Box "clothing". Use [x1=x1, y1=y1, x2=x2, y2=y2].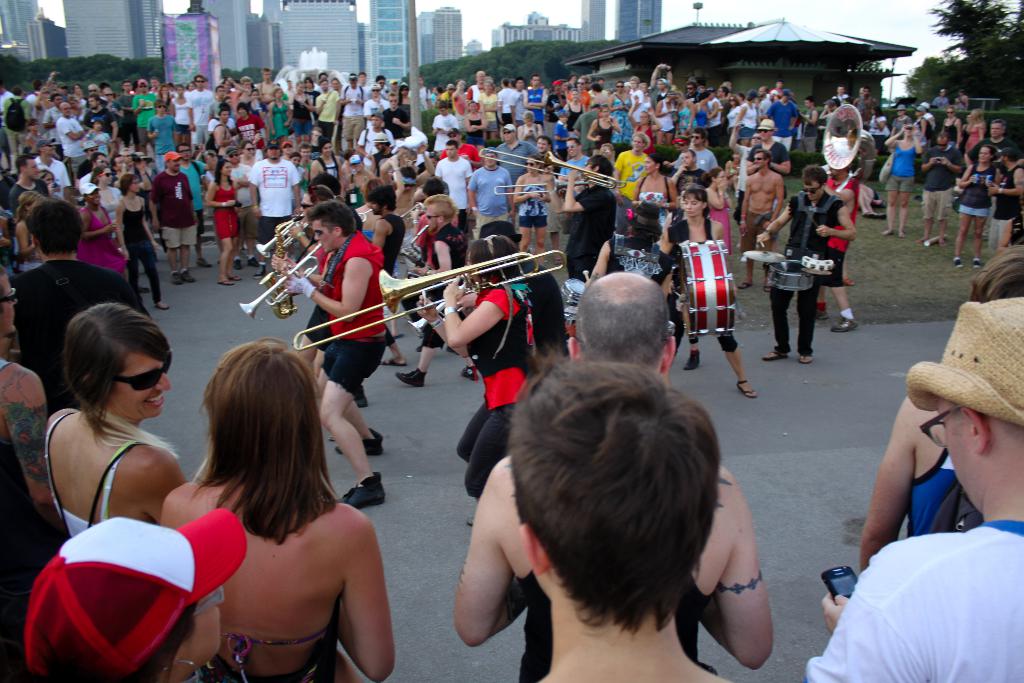
[x1=166, y1=99, x2=194, y2=149].
